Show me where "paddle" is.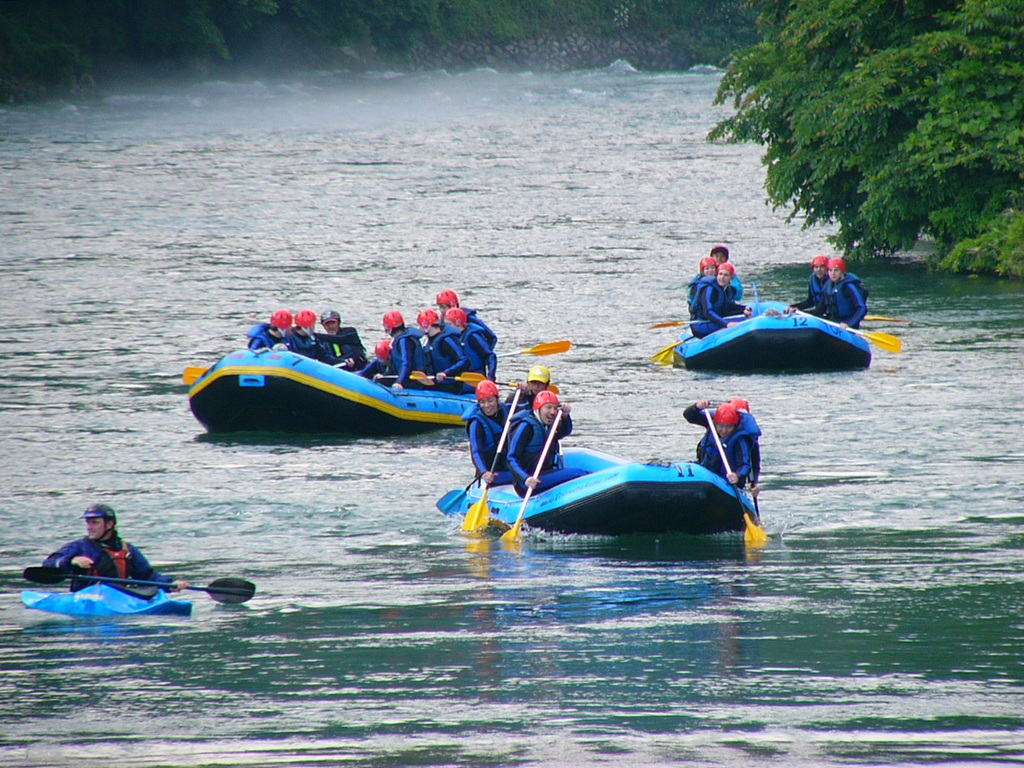
"paddle" is at region(702, 392, 766, 550).
